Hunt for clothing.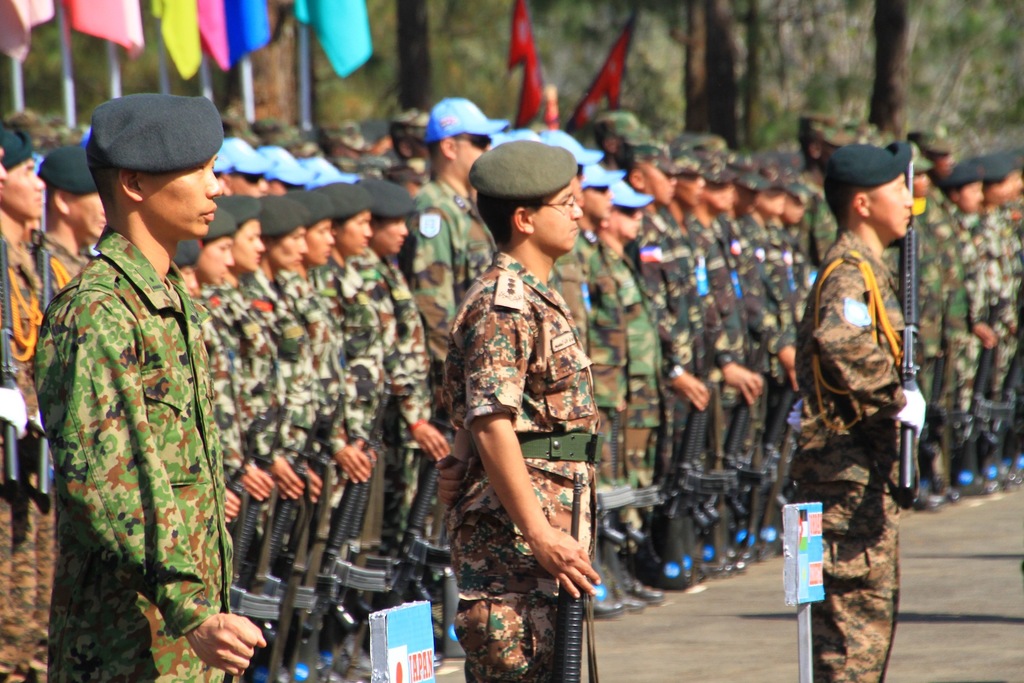
Hunted down at (x1=443, y1=259, x2=598, y2=682).
